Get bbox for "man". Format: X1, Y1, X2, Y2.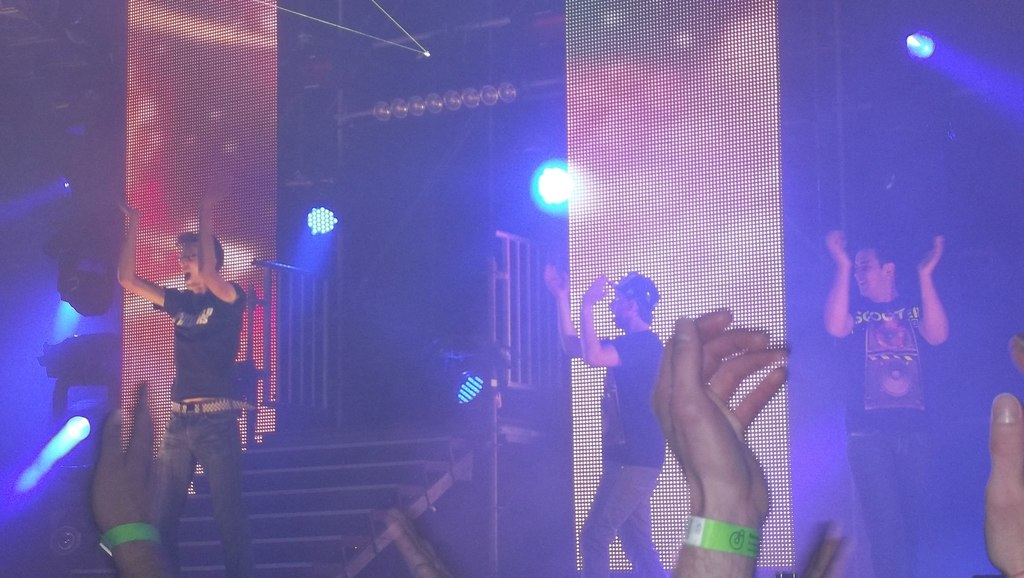
95, 209, 269, 547.
